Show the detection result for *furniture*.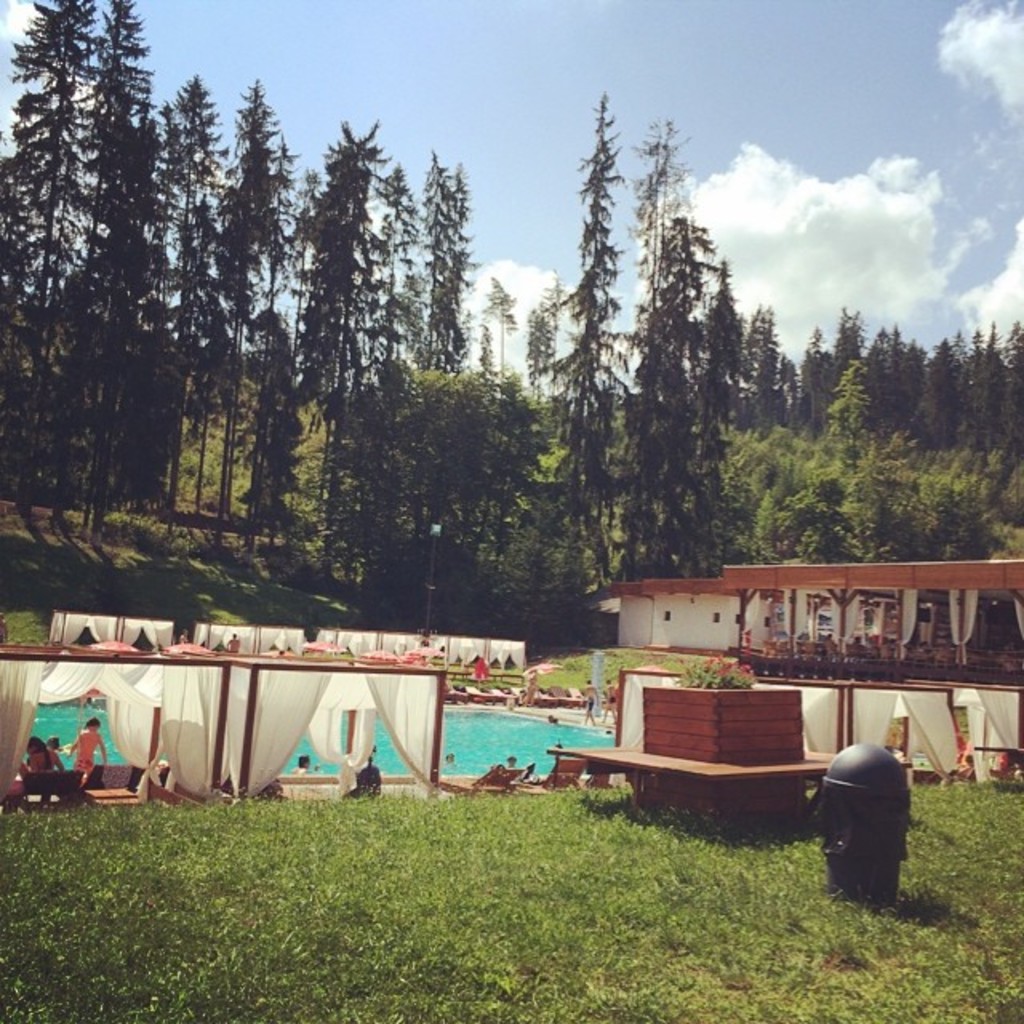
locate(82, 758, 146, 790).
